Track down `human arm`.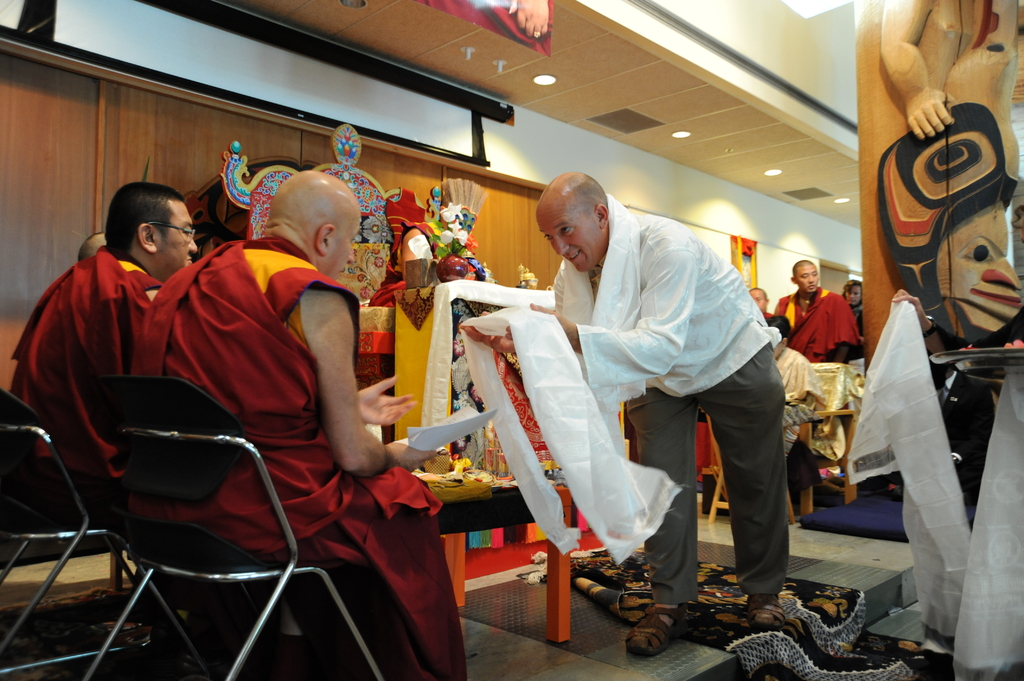
Tracked to locate(358, 377, 417, 429).
